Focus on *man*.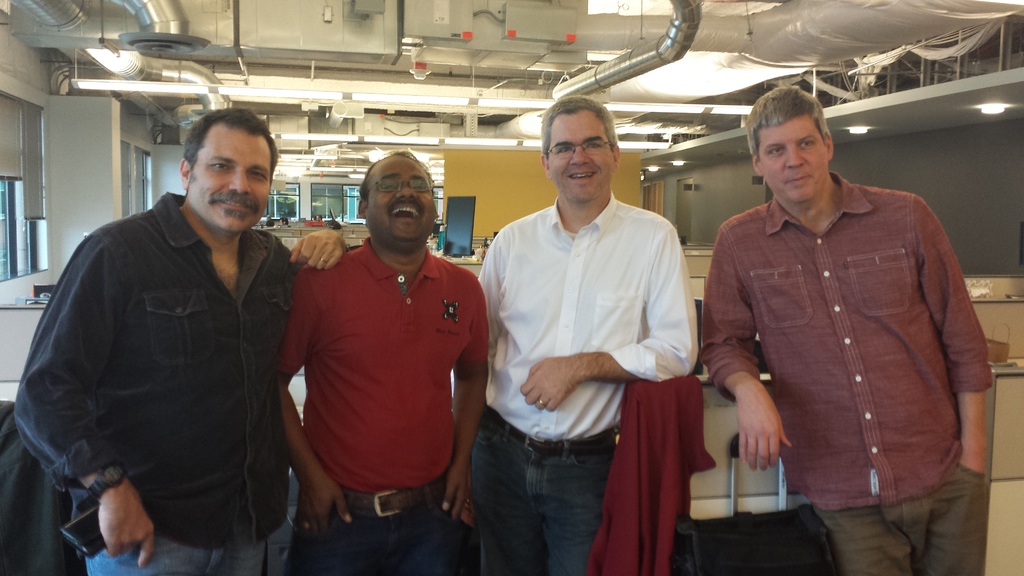
Focused at region(280, 150, 488, 575).
